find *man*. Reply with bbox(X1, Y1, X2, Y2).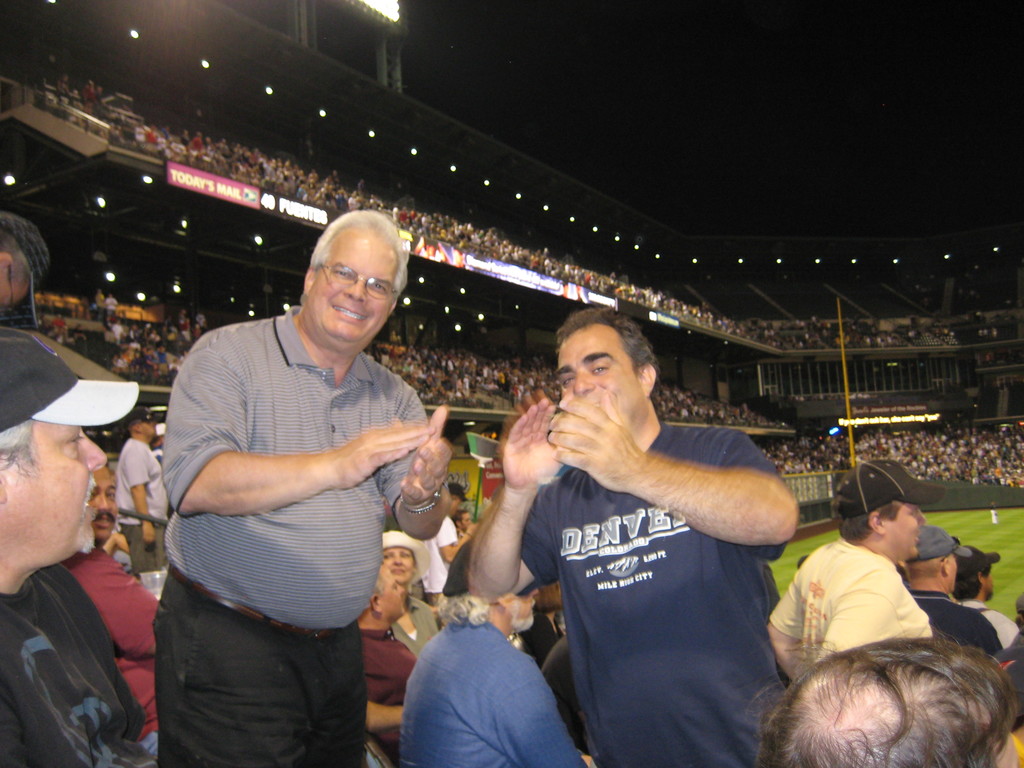
bbox(765, 460, 935, 685).
